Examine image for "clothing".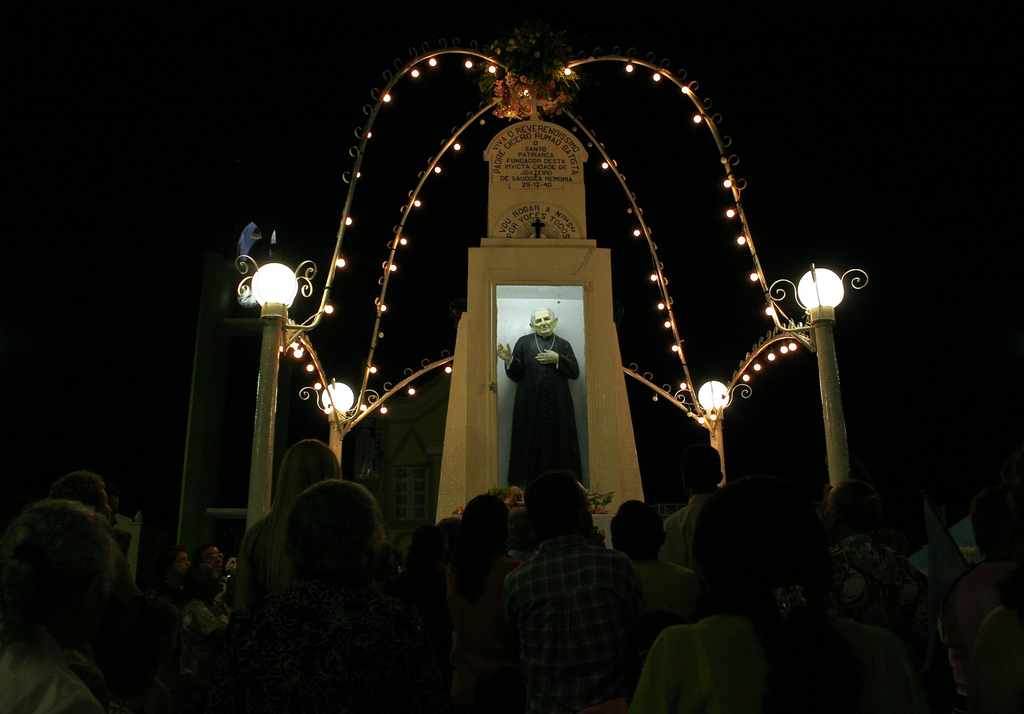
Examination result: (left=180, top=598, right=228, bottom=682).
